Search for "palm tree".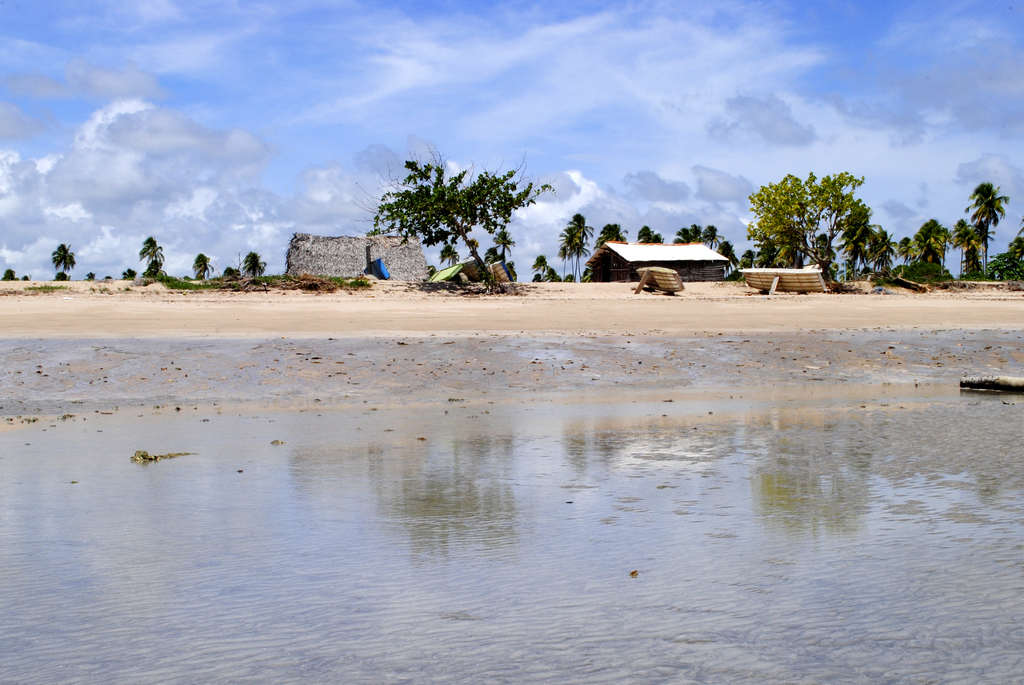
Found at [left=47, top=241, right=85, bottom=282].
